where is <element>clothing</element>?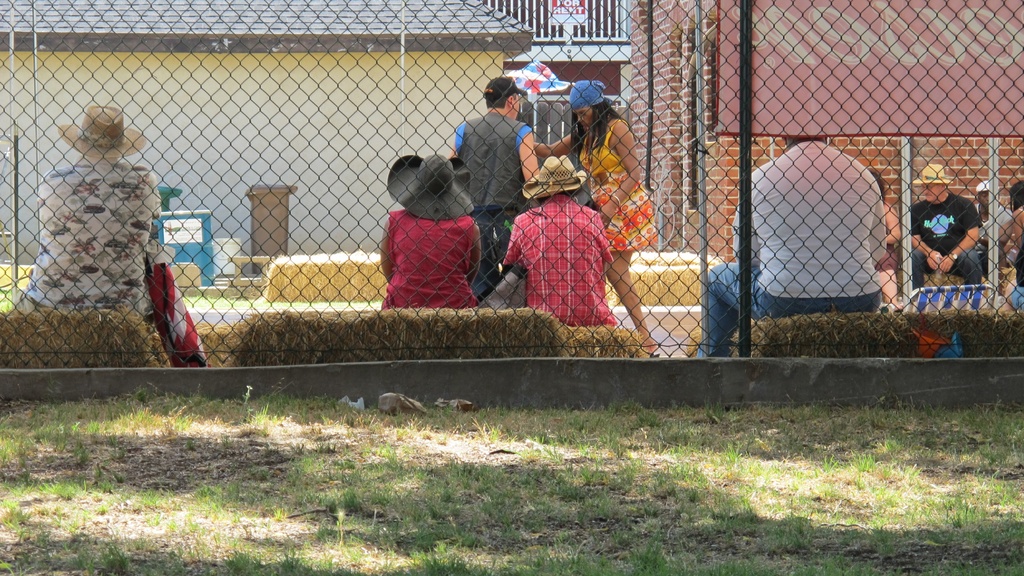
x1=497, y1=193, x2=618, y2=326.
